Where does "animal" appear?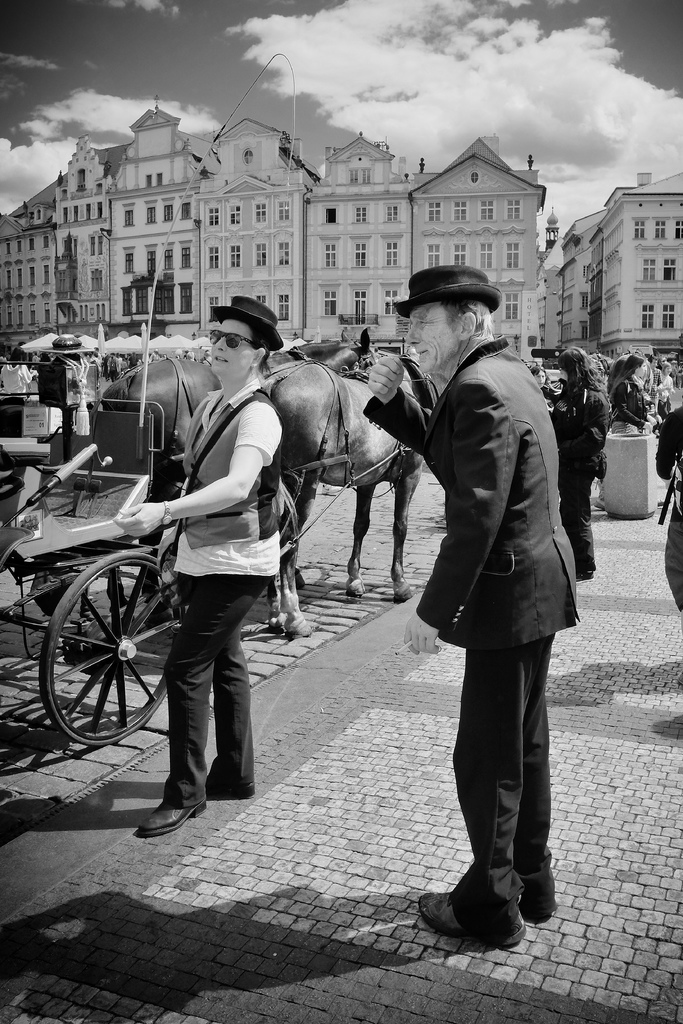
Appears at left=105, top=356, right=236, bottom=491.
